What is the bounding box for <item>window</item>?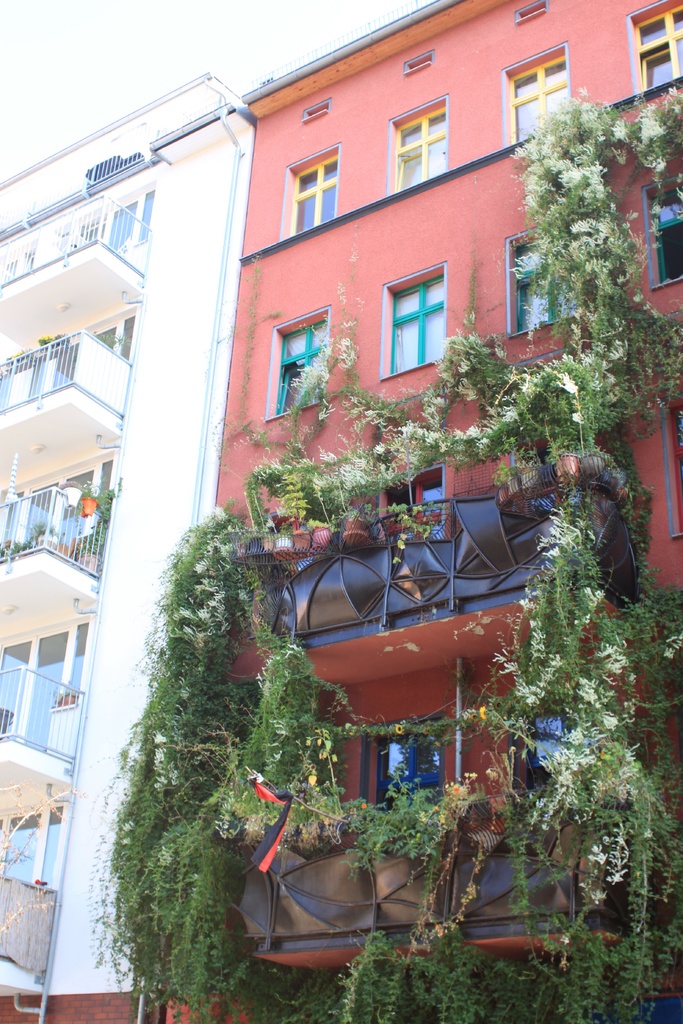
Rect(368, 713, 452, 803).
